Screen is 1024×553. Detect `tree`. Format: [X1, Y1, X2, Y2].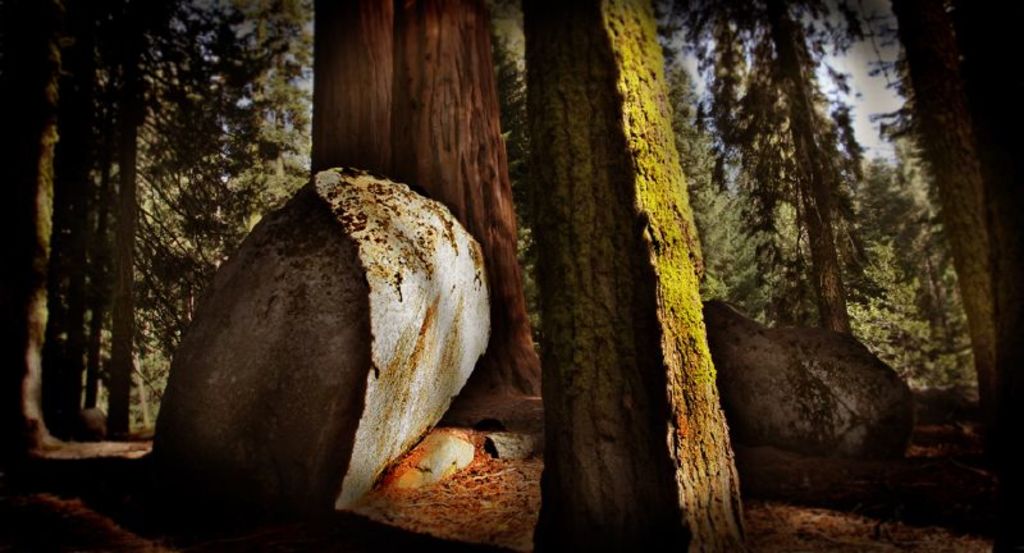
[887, 0, 1023, 456].
